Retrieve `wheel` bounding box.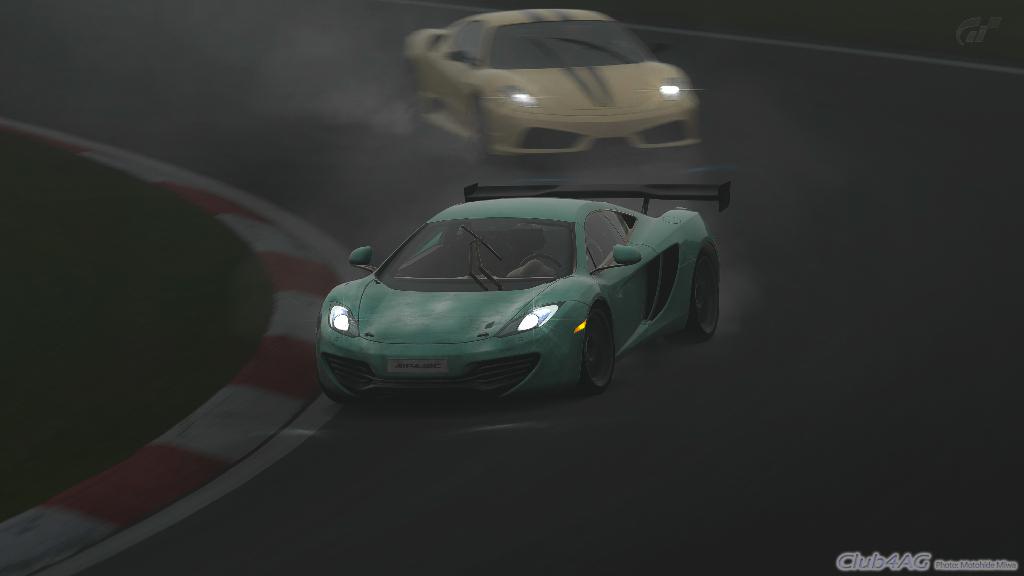
Bounding box: 665,244,720,342.
